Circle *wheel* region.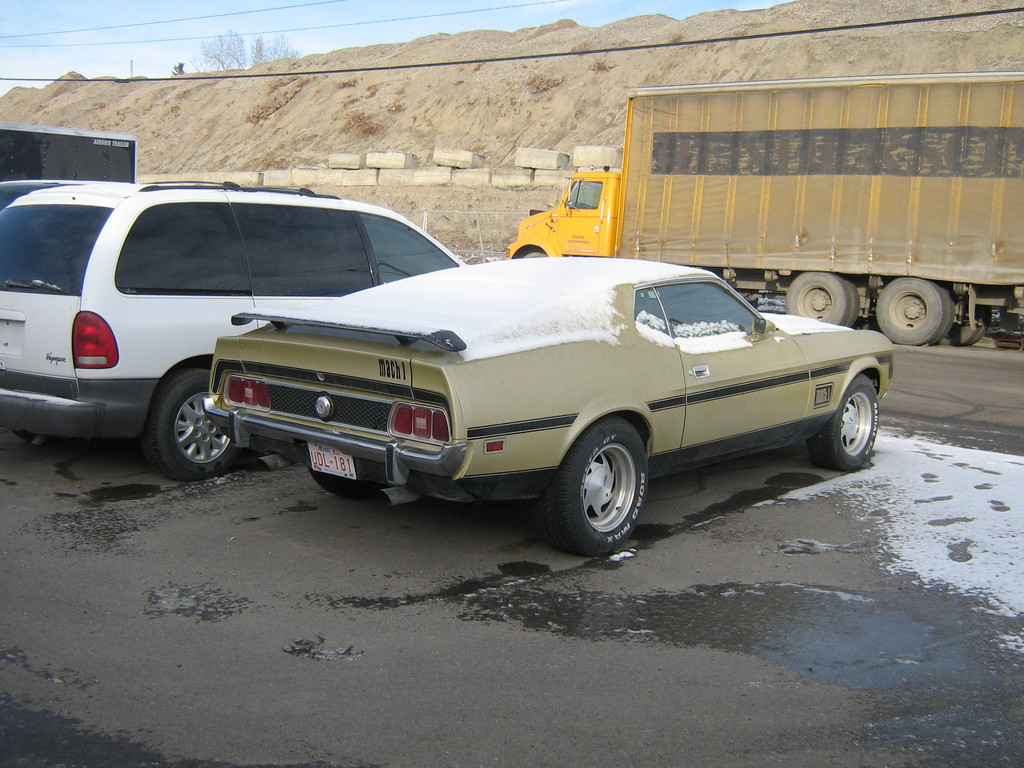
Region: {"left": 803, "top": 373, "right": 882, "bottom": 482}.
